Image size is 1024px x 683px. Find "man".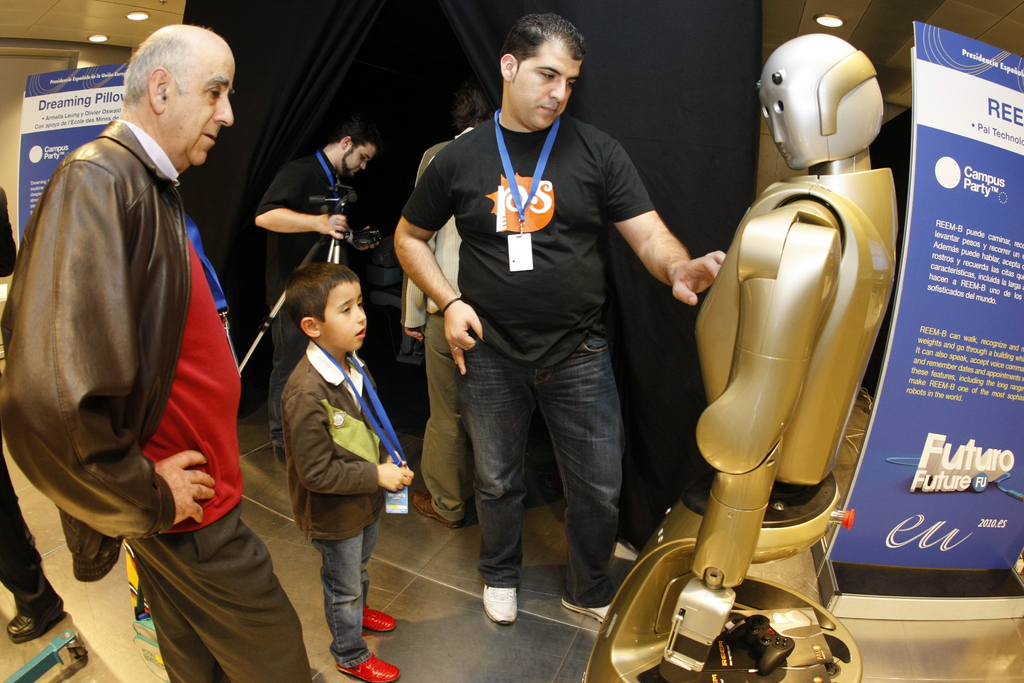
region(397, 14, 730, 626).
